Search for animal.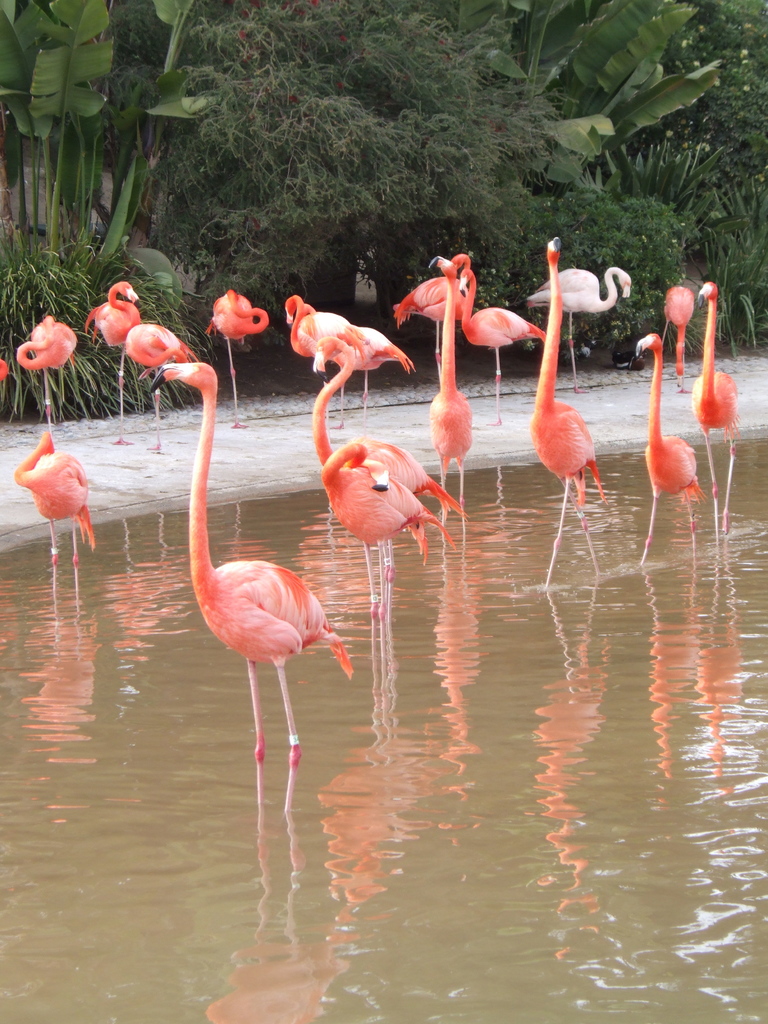
Found at pyautogui.locateOnScreen(698, 281, 752, 517).
